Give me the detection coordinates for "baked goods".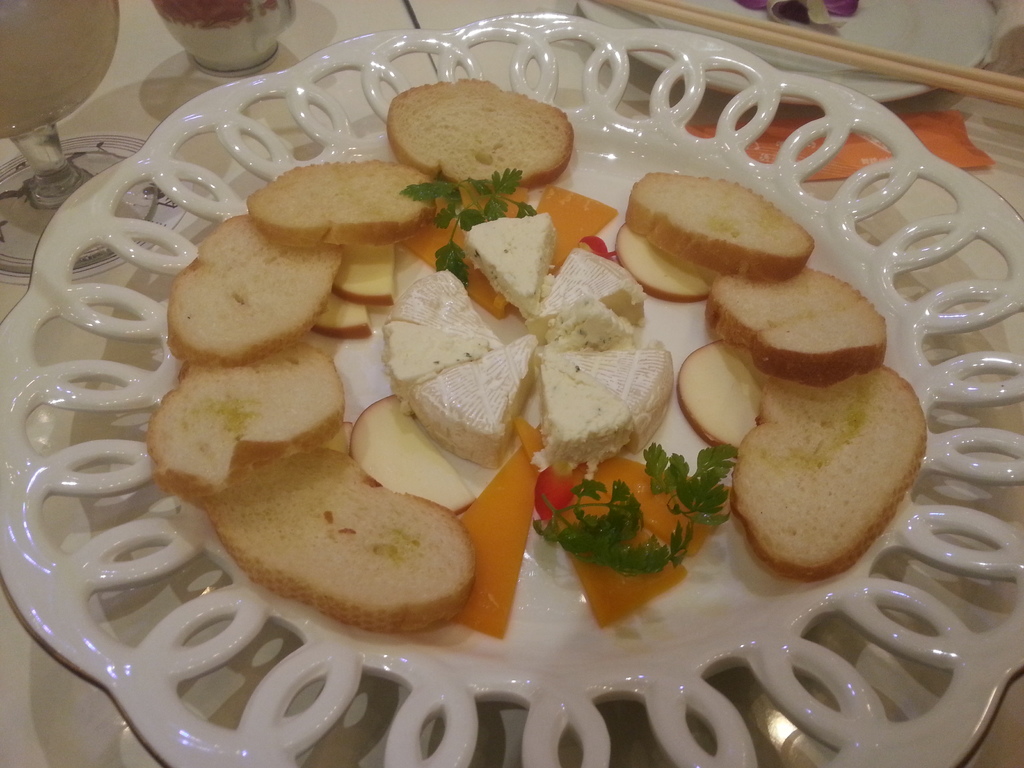
bbox=(618, 172, 820, 282).
